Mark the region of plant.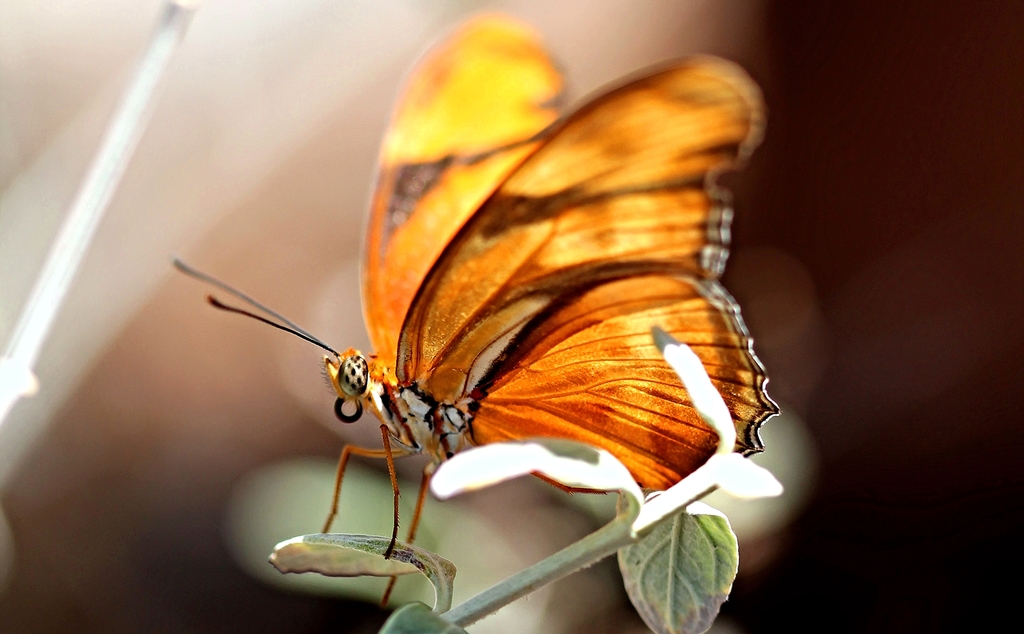
Region: bbox=(268, 320, 785, 633).
